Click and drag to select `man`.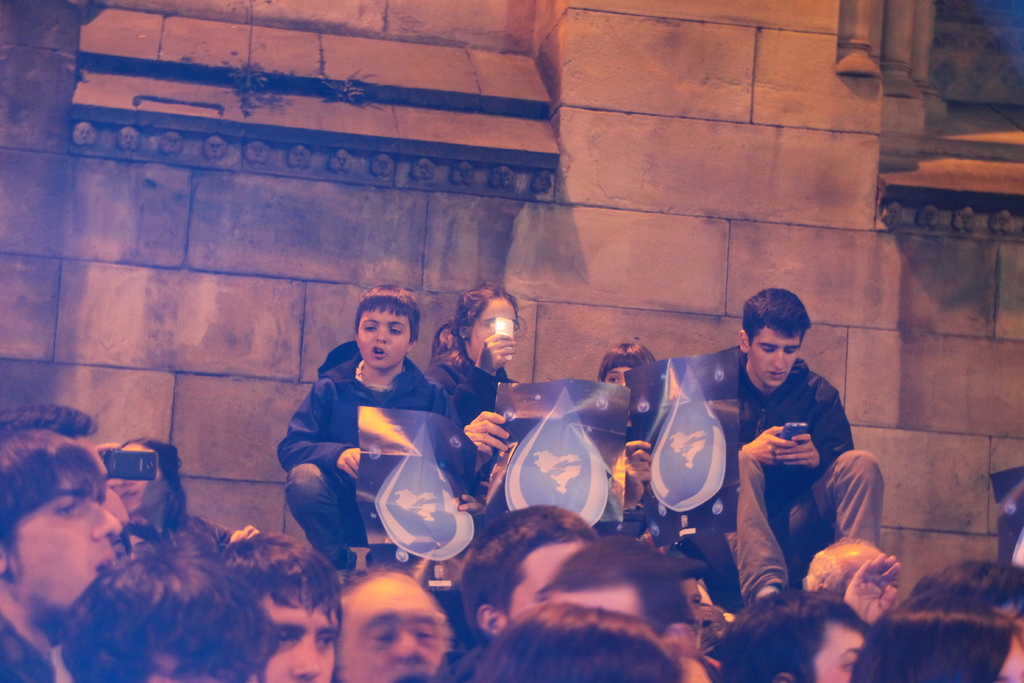
Selection: BBox(58, 521, 261, 682).
